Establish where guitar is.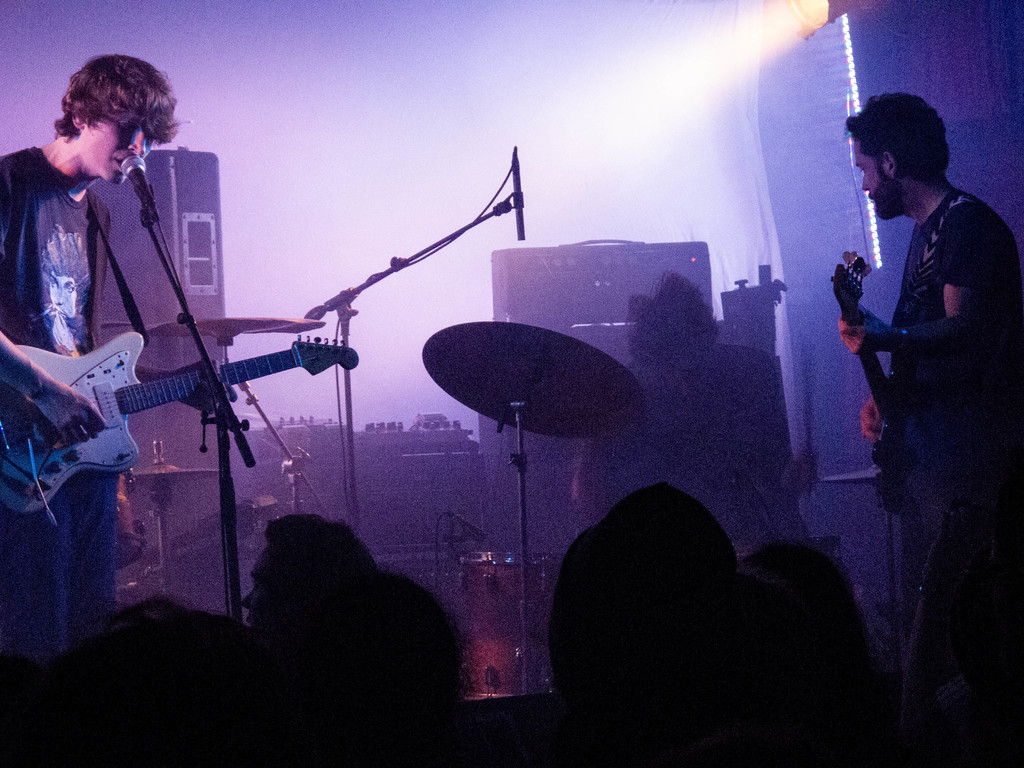
Established at <box>826,249,904,519</box>.
